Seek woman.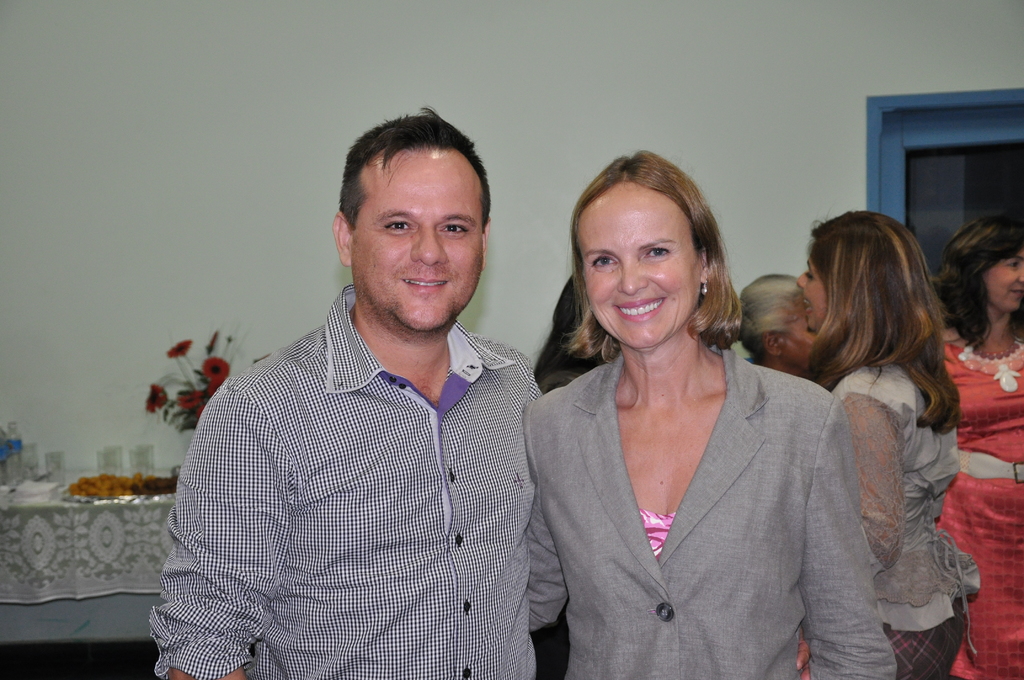
[728,268,829,393].
